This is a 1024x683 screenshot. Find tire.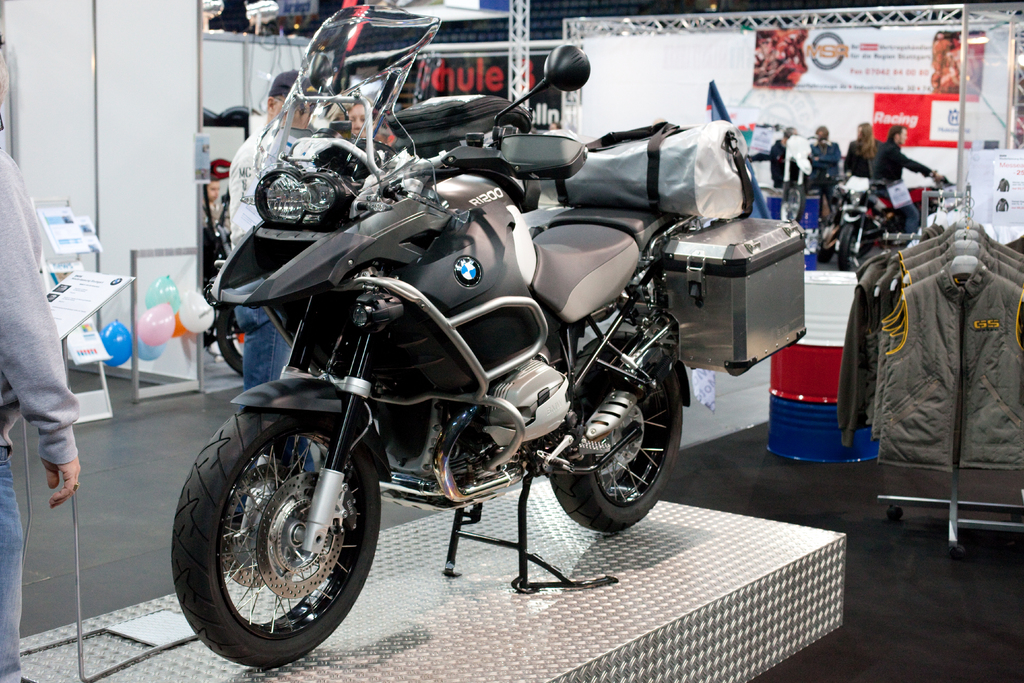
Bounding box: x1=168, y1=385, x2=388, y2=658.
